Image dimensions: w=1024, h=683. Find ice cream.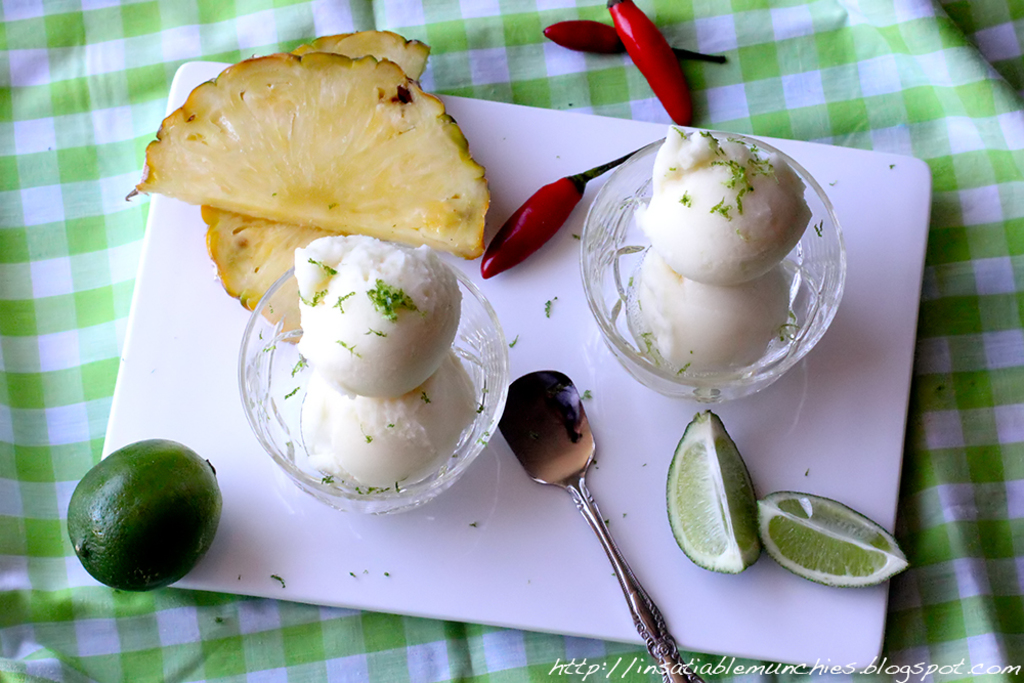
select_region(628, 248, 790, 376).
